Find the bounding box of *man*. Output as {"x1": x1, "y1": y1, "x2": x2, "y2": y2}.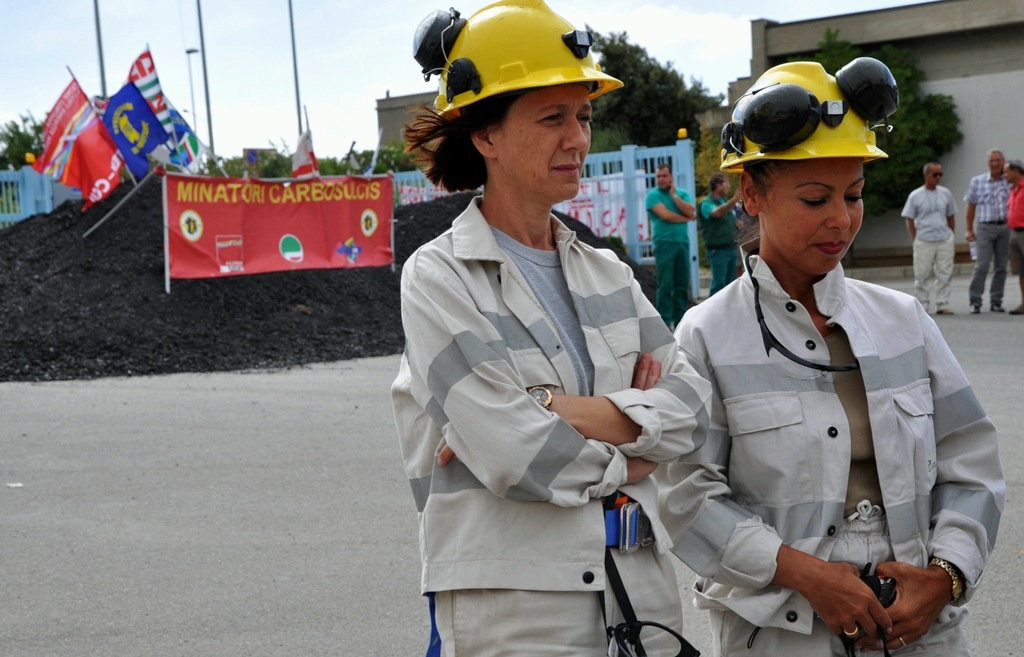
{"x1": 961, "y1": 147, "x2": 1012, "y2": 315}.
